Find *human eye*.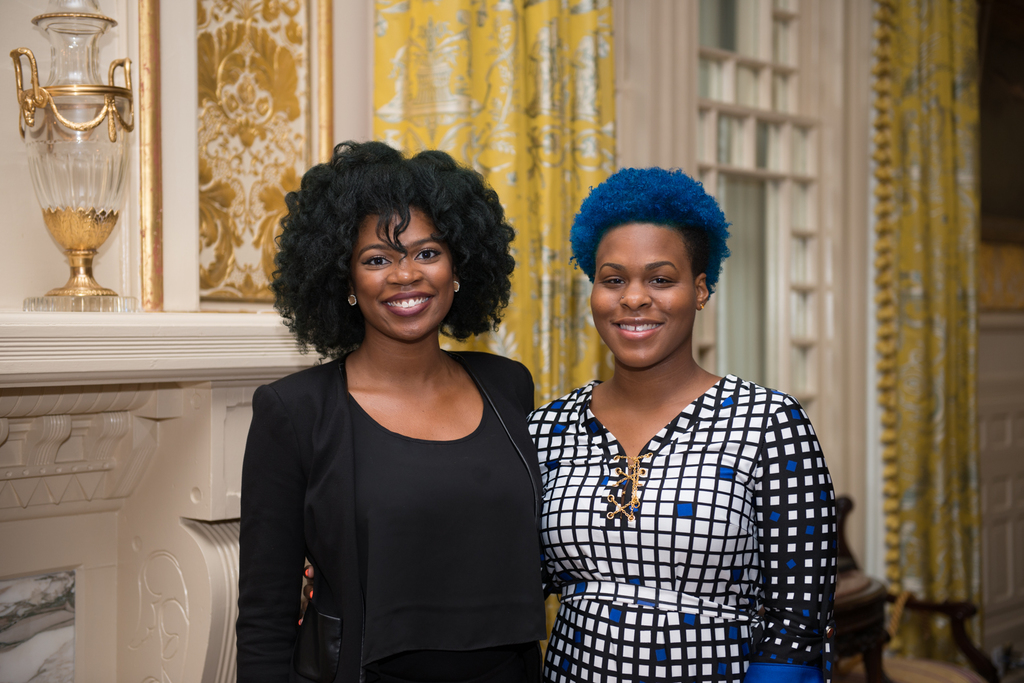
rect(361, 250, 394, 270).
